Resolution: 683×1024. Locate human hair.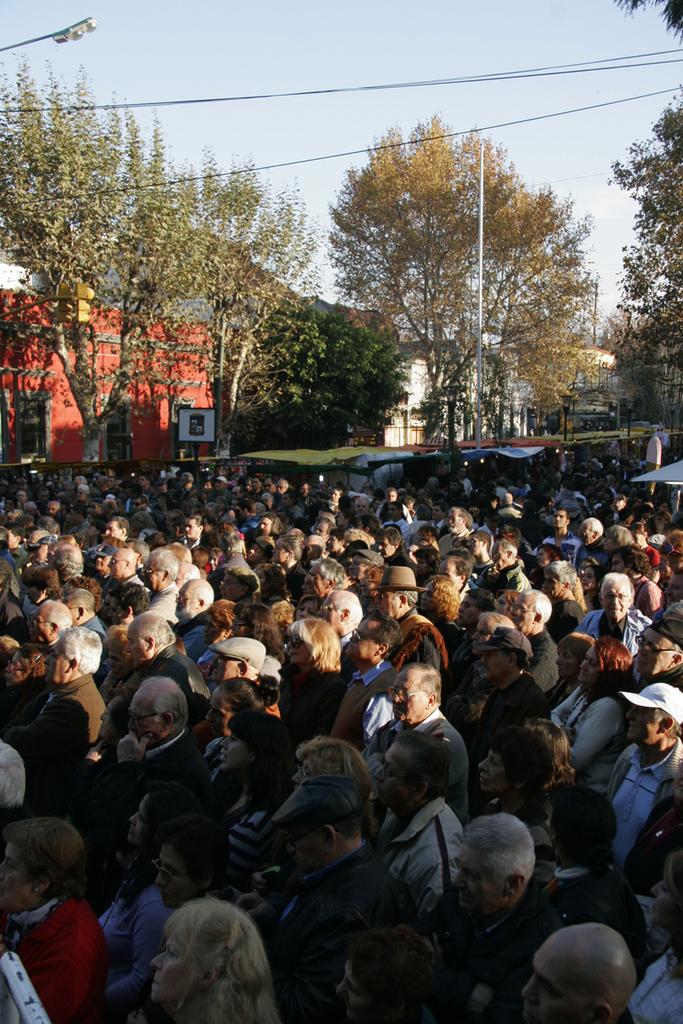
[408, 627, 445, 675].
